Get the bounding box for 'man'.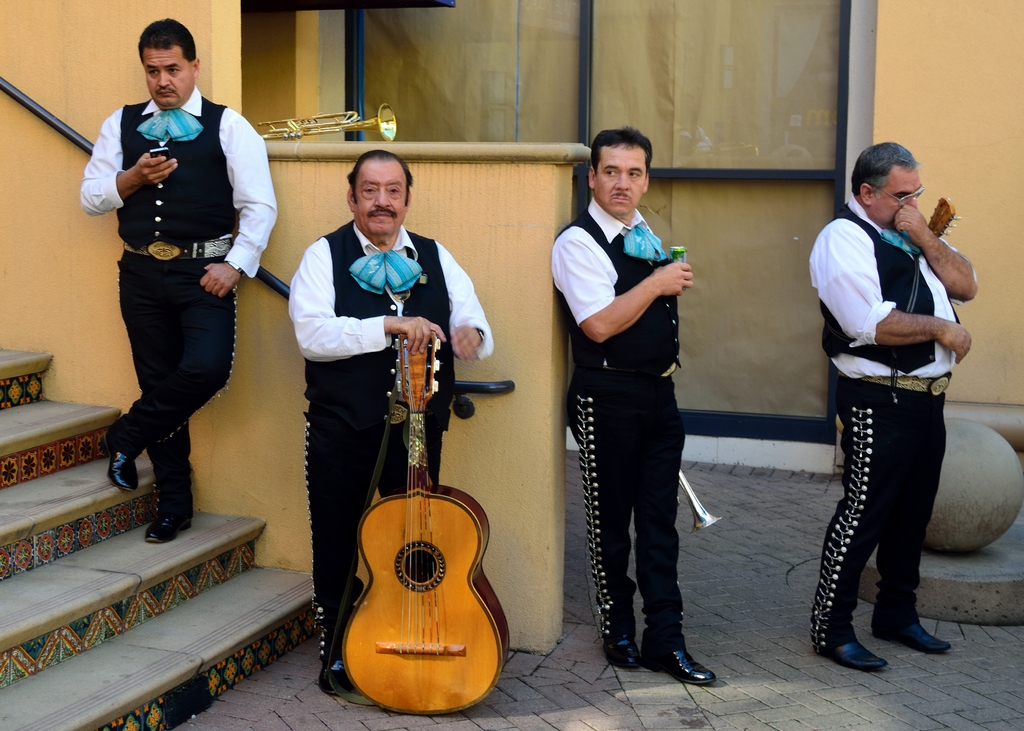
806/118/982/674.
